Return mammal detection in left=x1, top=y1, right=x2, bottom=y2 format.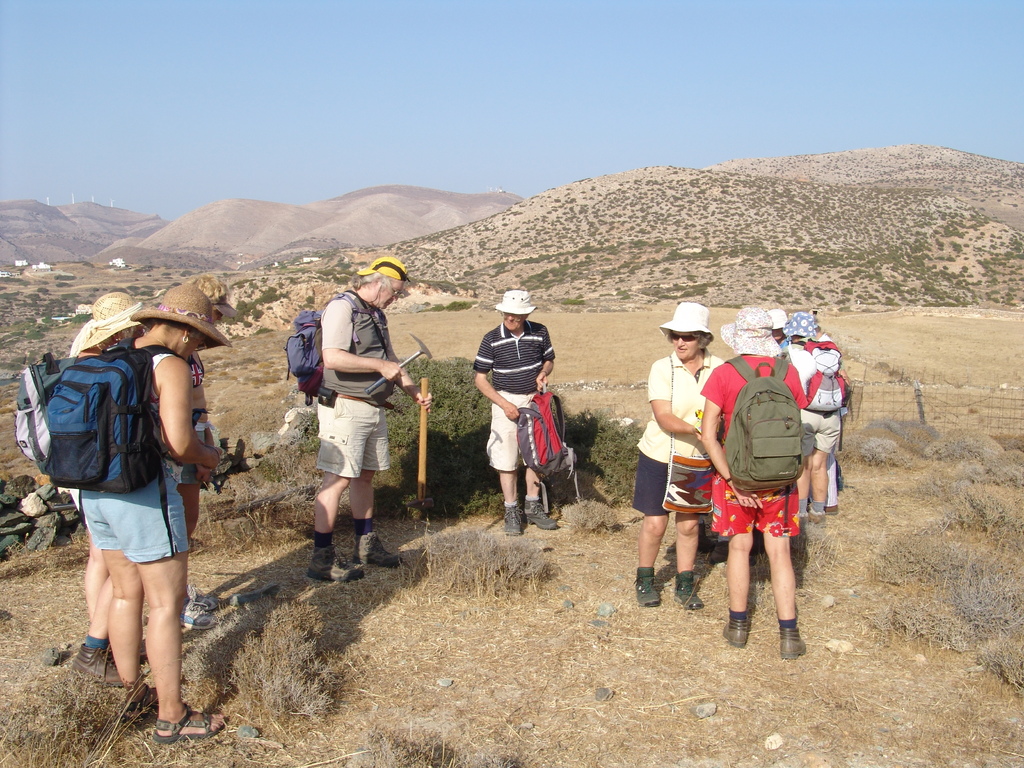
left=67, top=292, right=153, bottom=685.
